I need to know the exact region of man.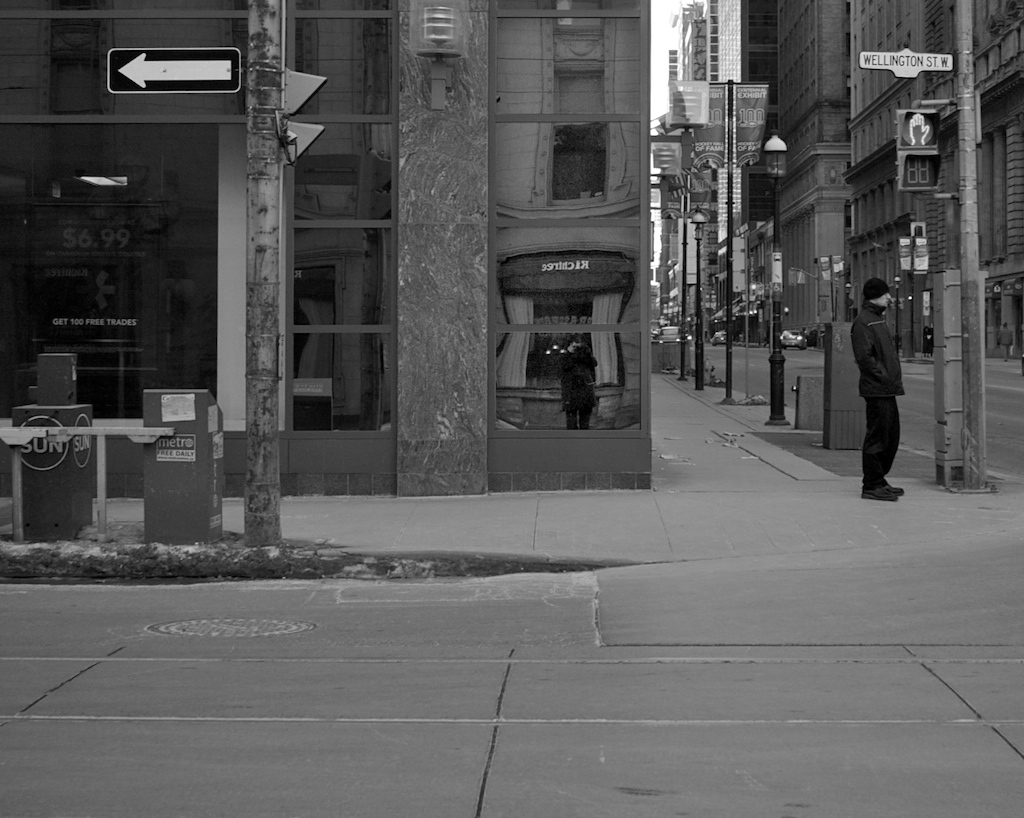
Region: box(828, 268, 909, 483).
